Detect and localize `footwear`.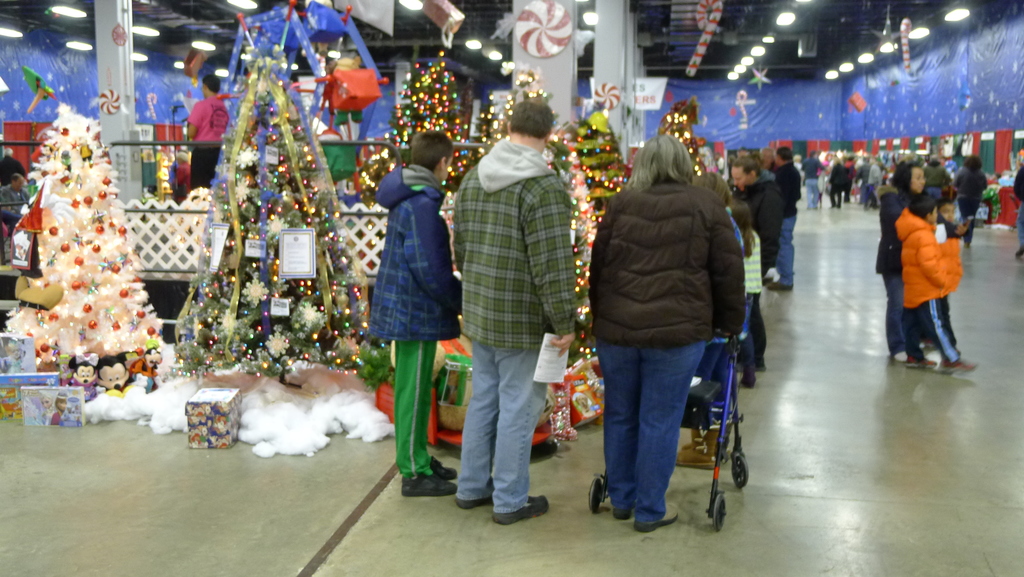
Localized at 490/496/547/525.
